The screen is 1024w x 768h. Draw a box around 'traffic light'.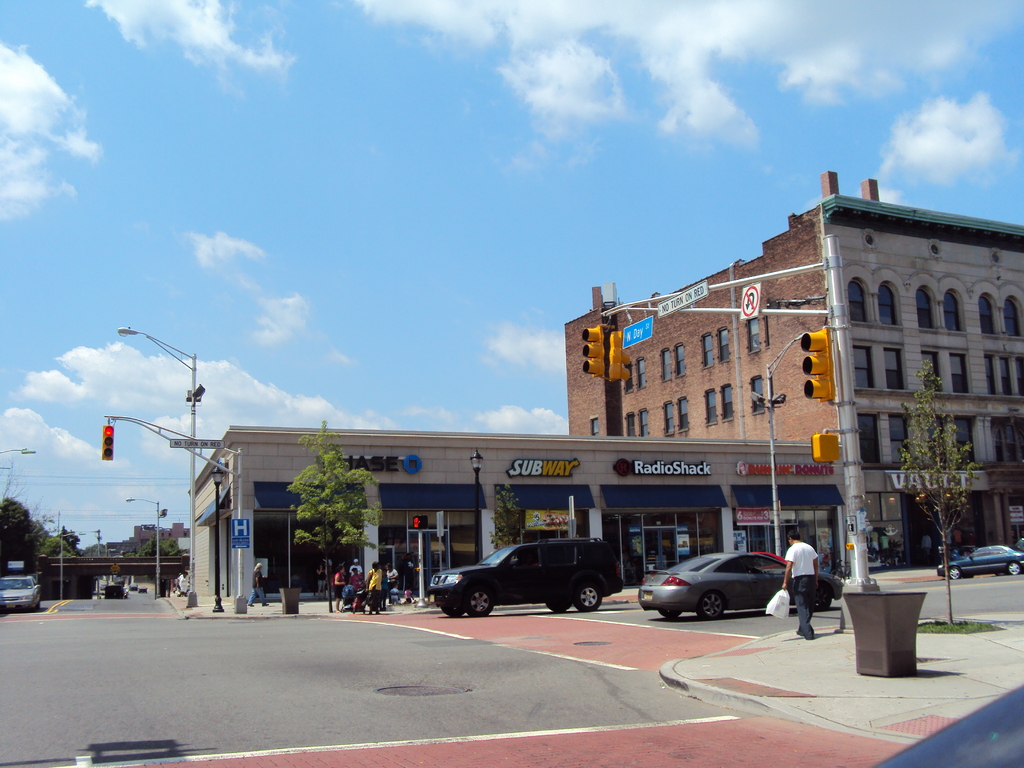
[x1=412, y1=515, x2=428, y2=529].
